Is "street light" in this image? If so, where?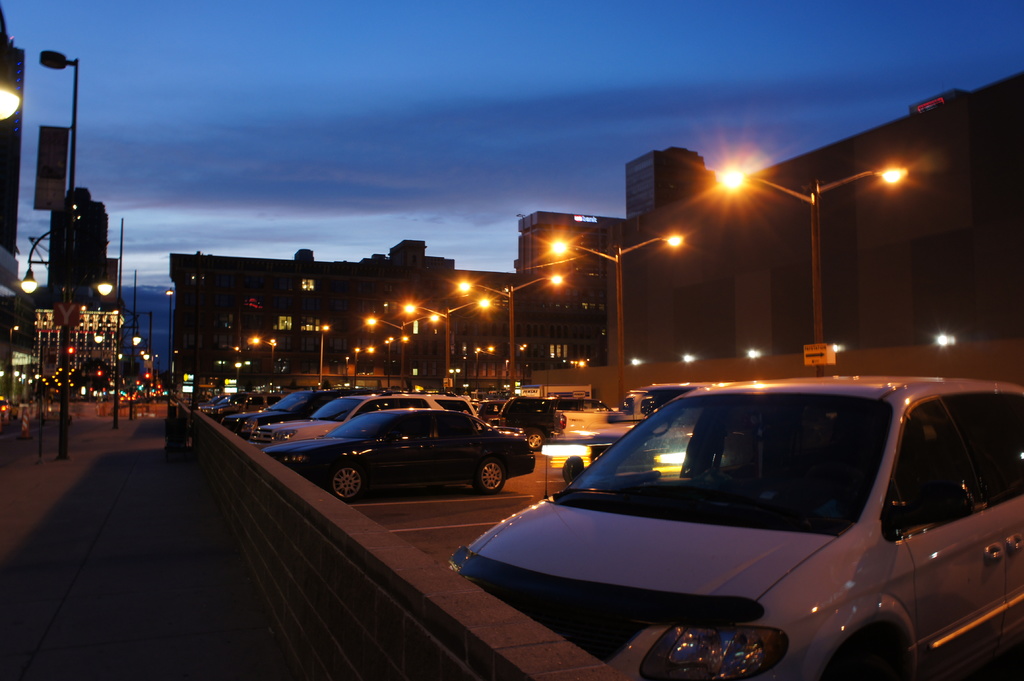
Yes, at {"left": 17, "top": 225, "right": 118, "bottom": 464}.
